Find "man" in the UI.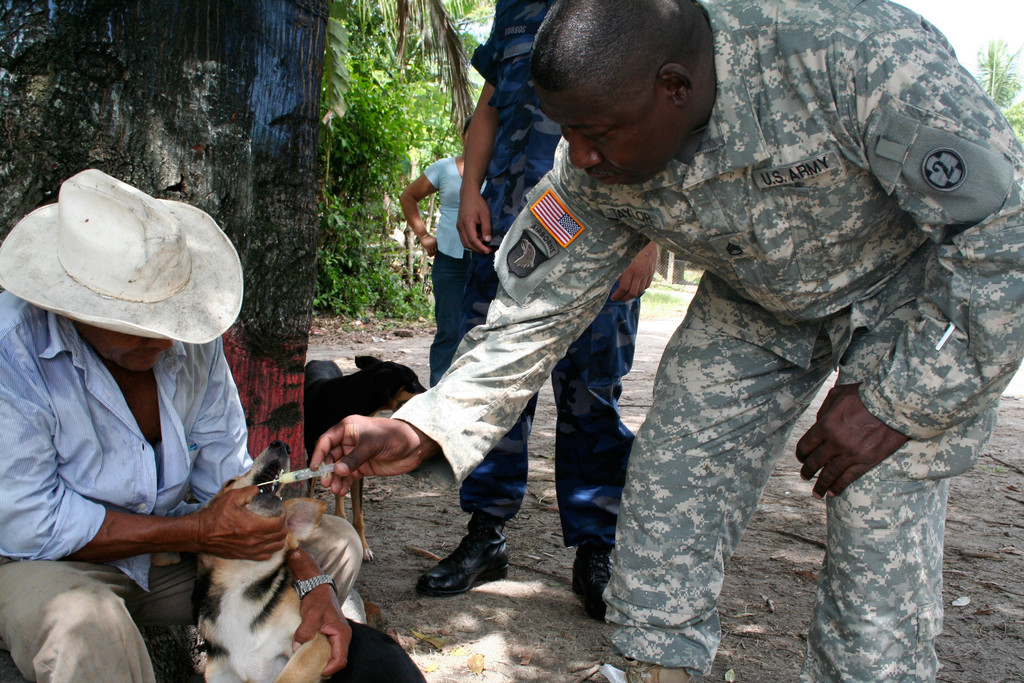
UI element at region(307, 0, 1023, 682).
